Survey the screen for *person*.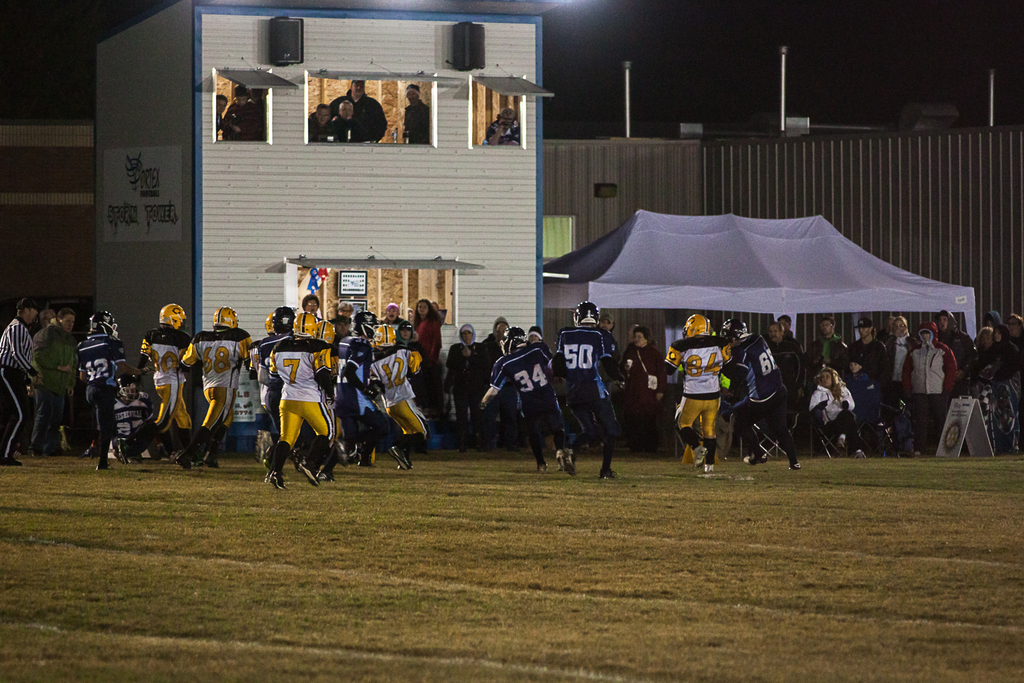
Survey found: rect(215, 89, 259, 143).
